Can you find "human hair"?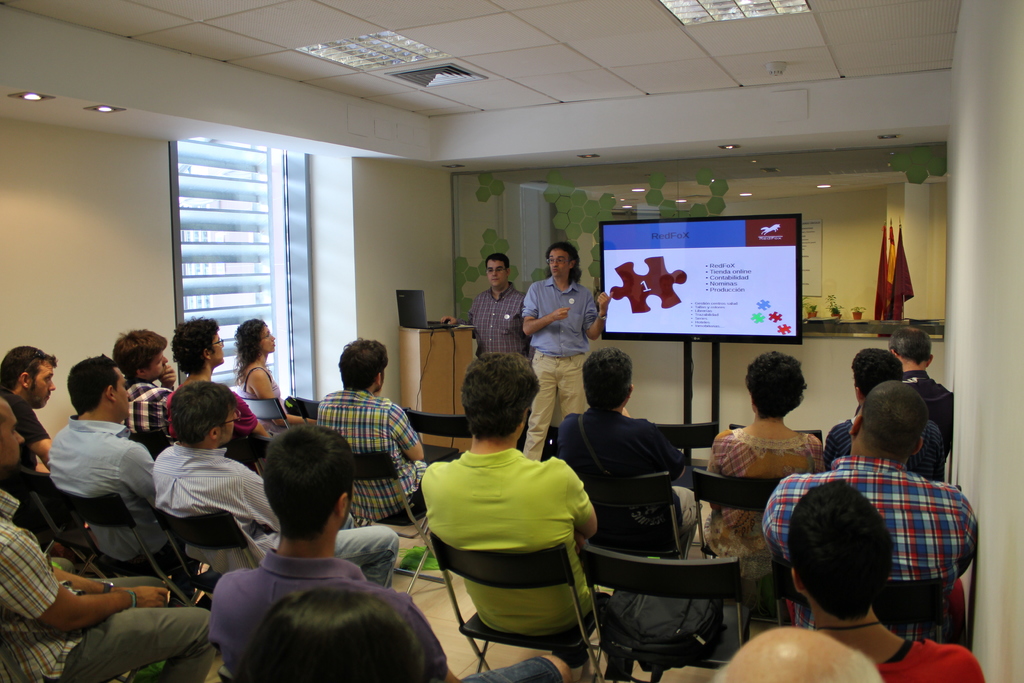
Yes, bounding box: (581,347,635,412).
